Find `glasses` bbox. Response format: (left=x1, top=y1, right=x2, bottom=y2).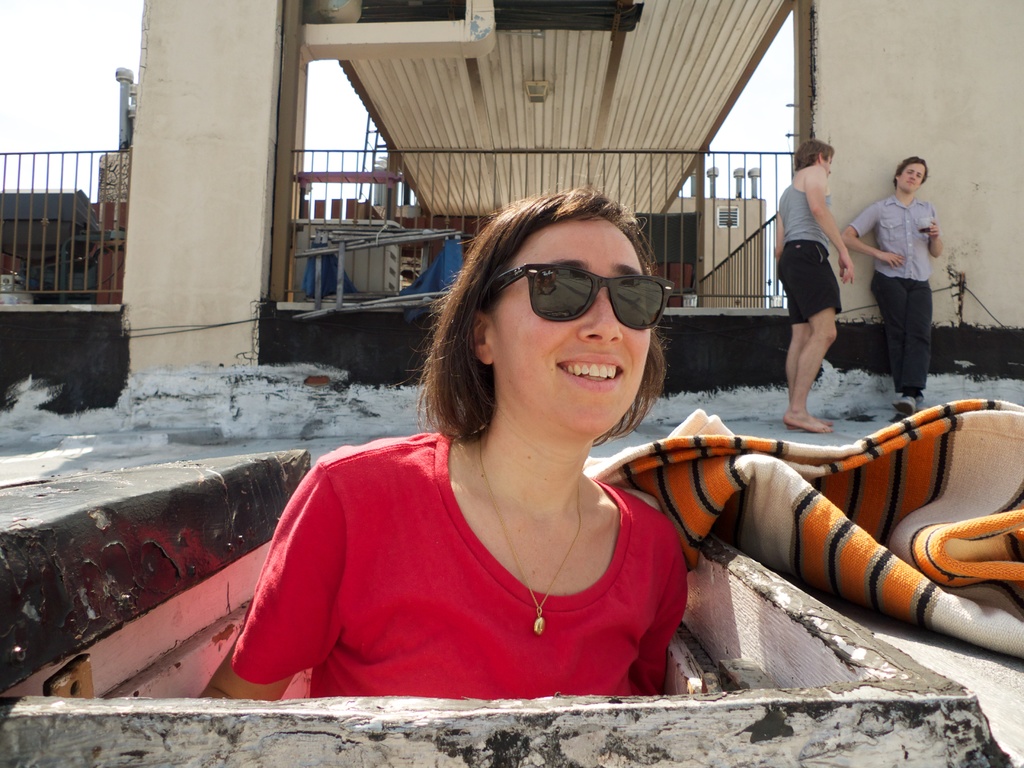
(left=484, top=253, right=682, bottom=336).
